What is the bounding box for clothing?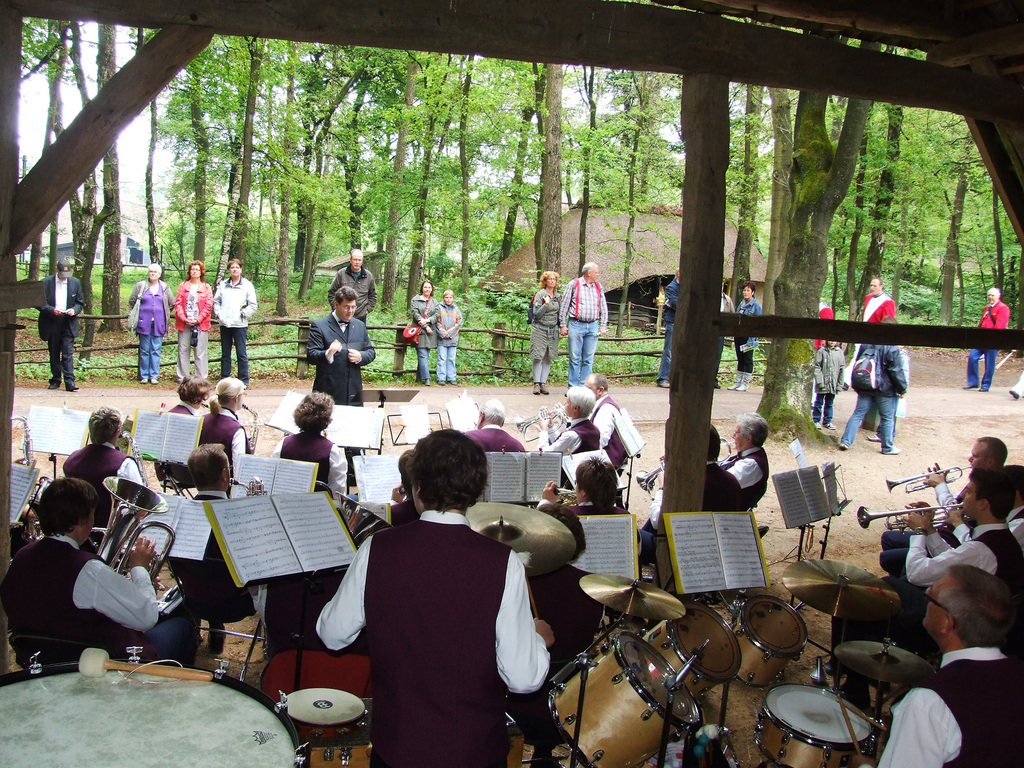
detection(858, 291, 894, 357).
